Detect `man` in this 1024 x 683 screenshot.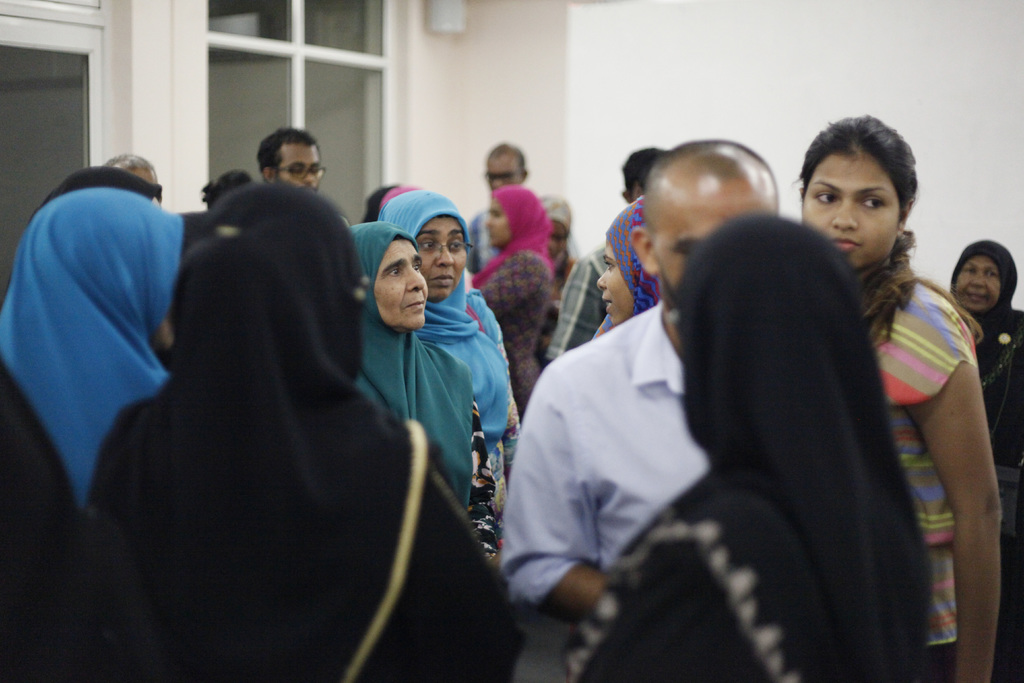
Detection: rect(465, 146, 528, 272).
